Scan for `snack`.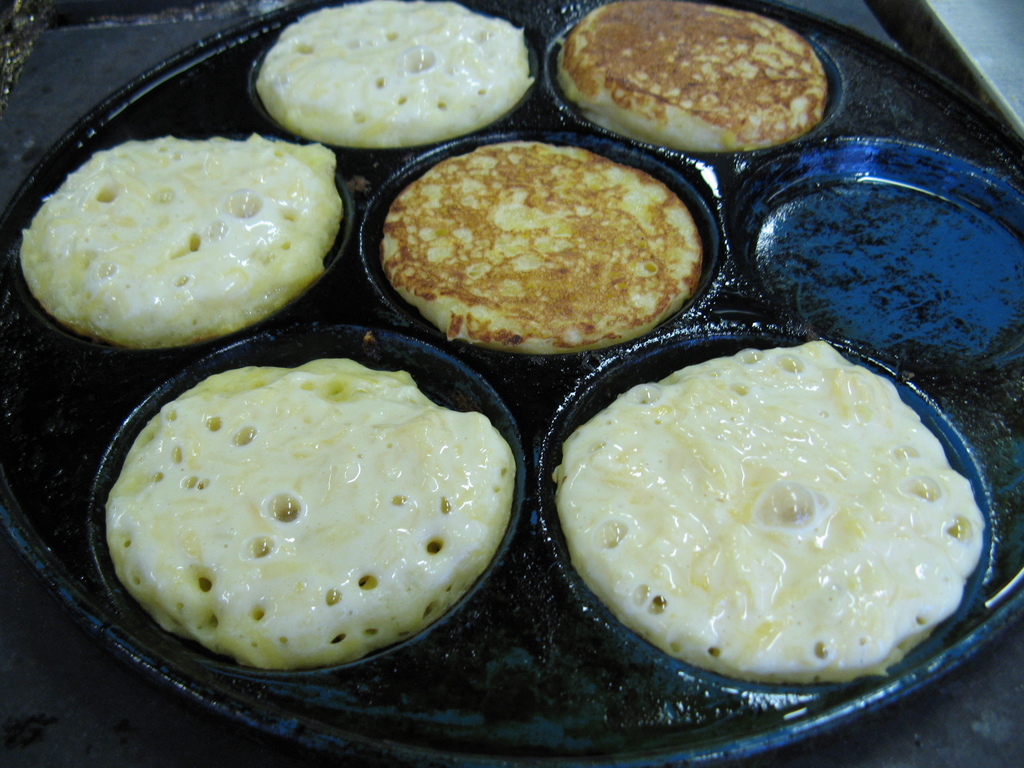
Scan result: 554/335/988/680.
